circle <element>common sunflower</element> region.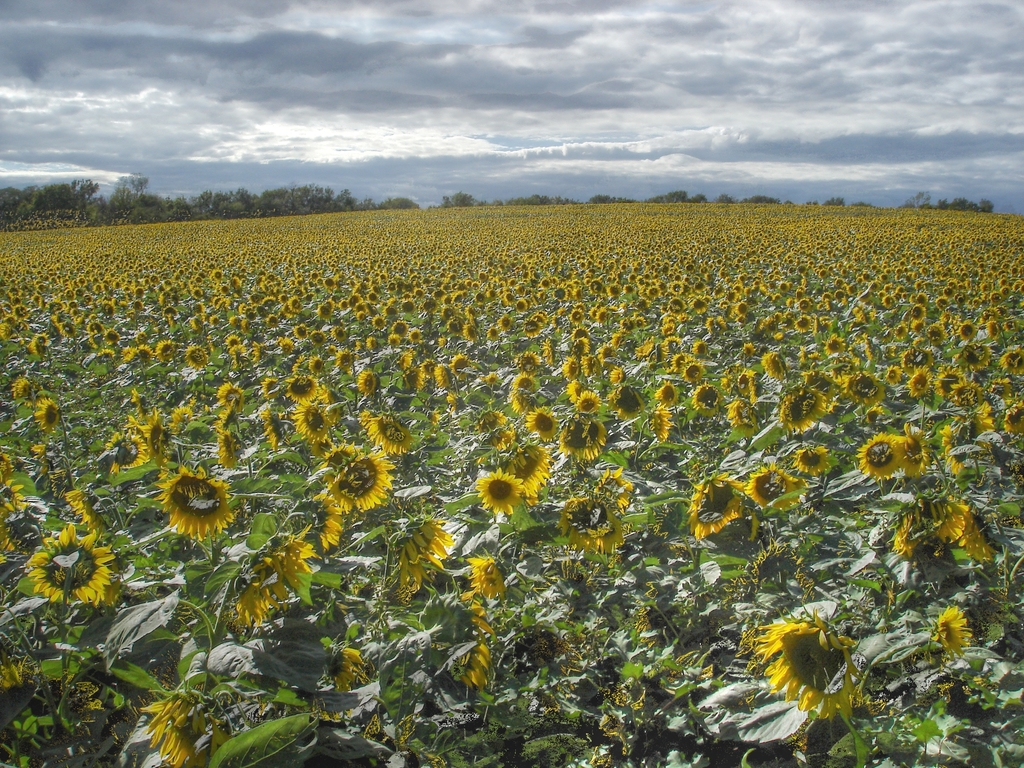
Region: 18 524 116 601.
